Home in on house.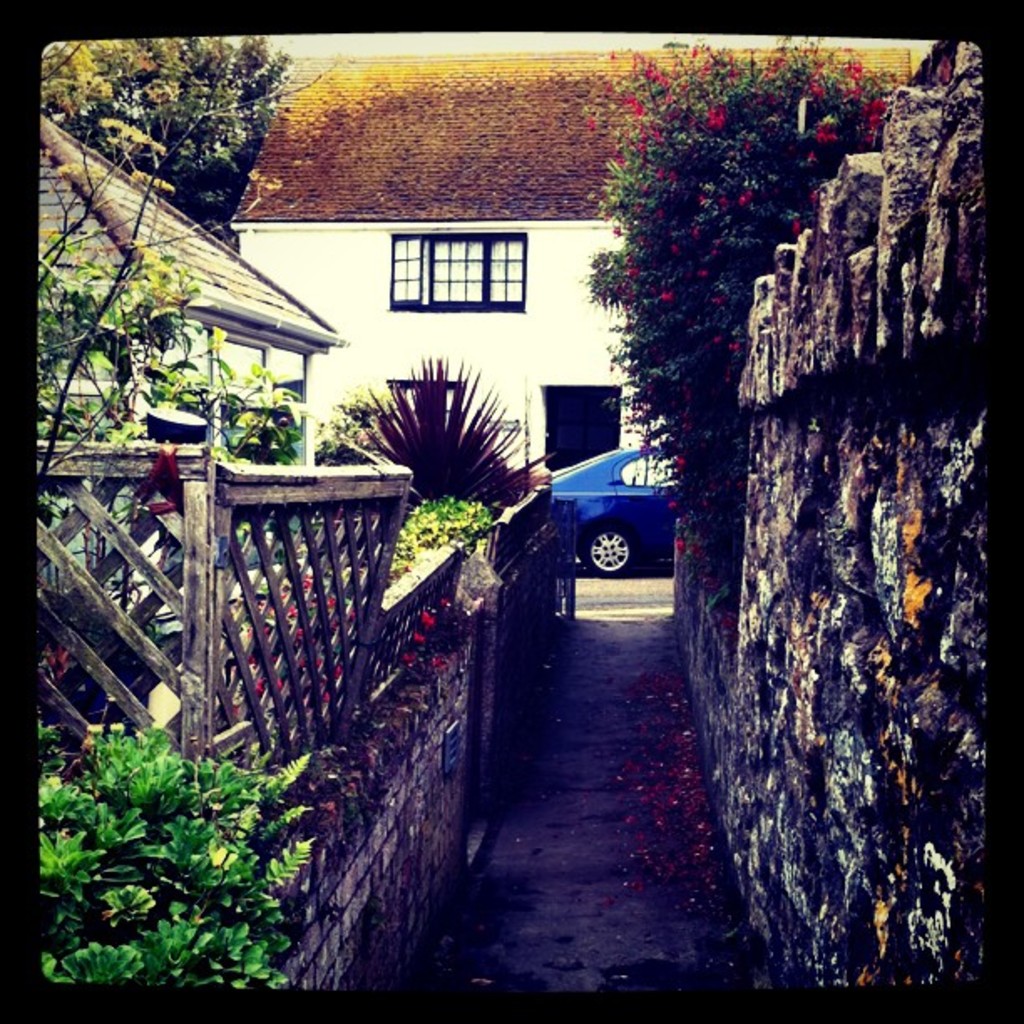
Homed in at pyautogui.locateOnScreen(30, 100, 350, 607).
